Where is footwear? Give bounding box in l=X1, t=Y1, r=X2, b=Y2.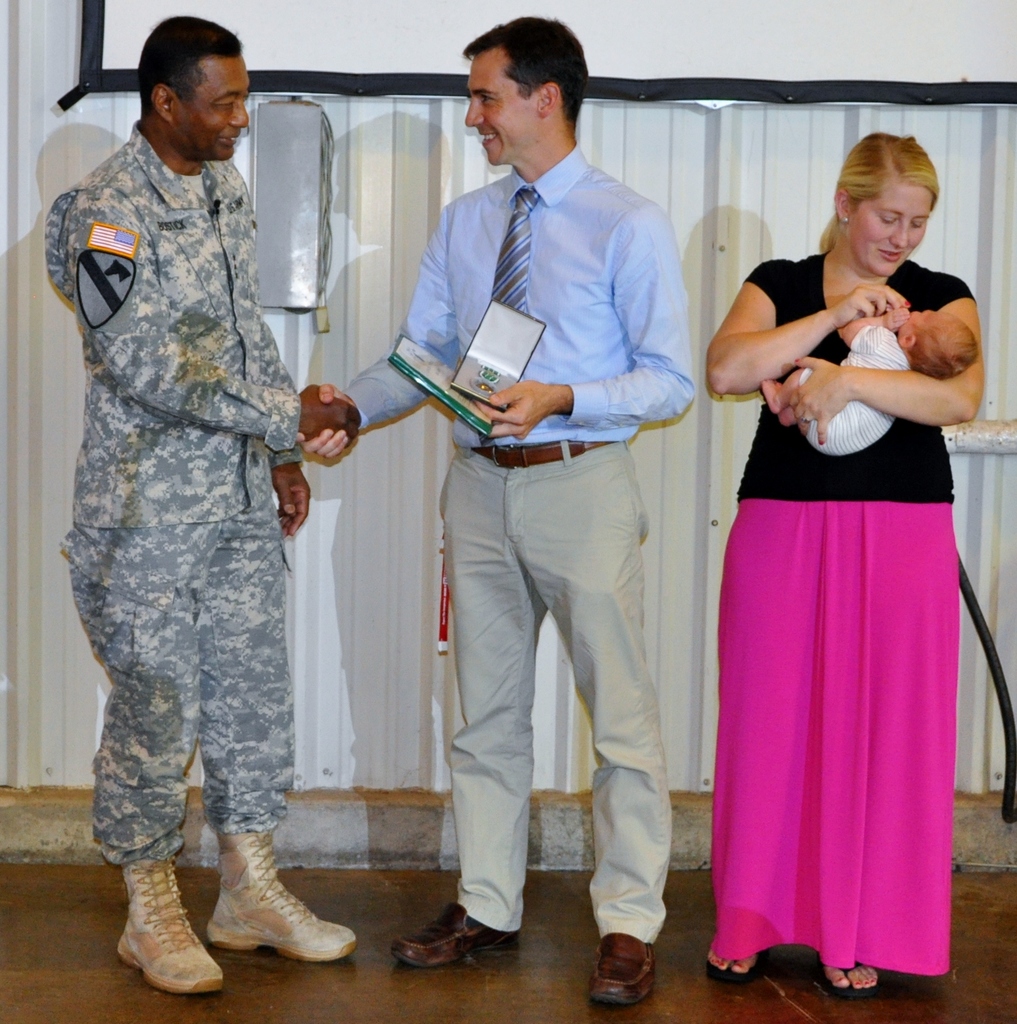
l=592, t=936, r=657, b=1001.
